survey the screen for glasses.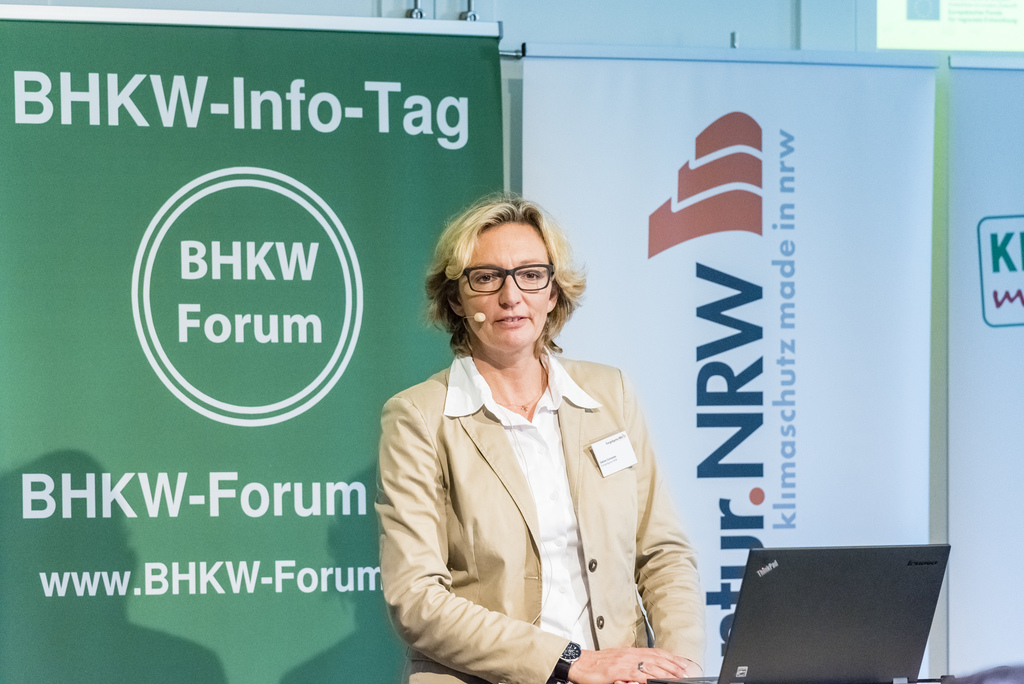
Survey found: BBox(461, 264, 556, 294).
